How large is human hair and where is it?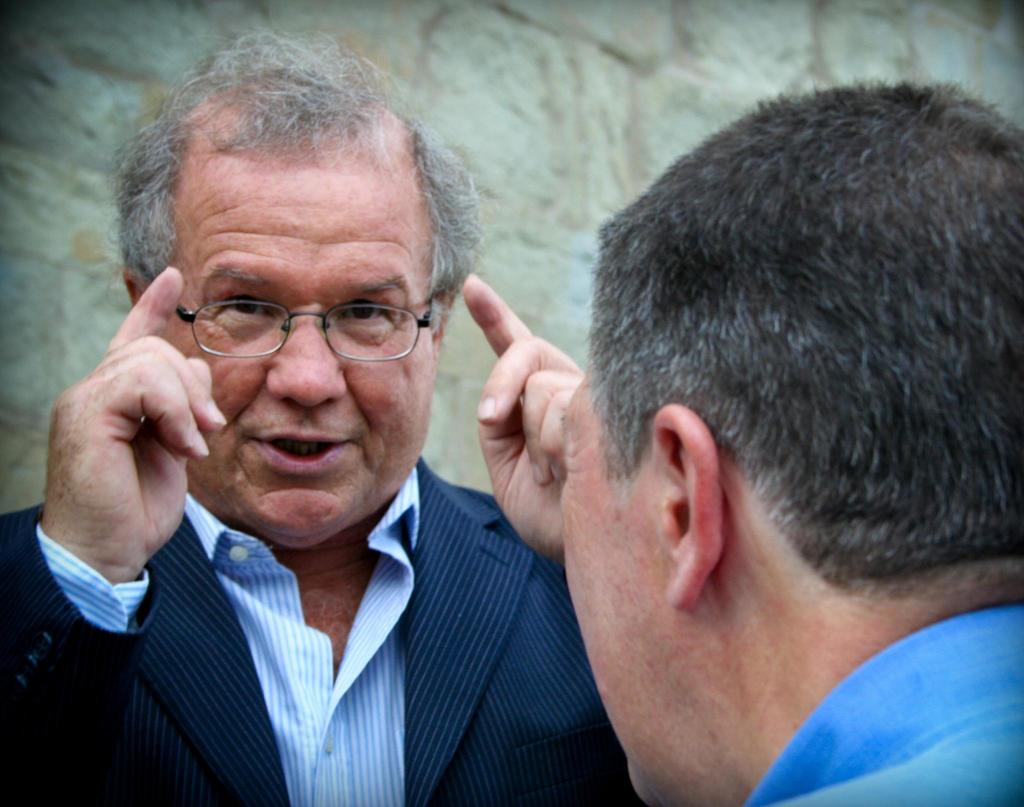
Bounding box: l=95, t=56, r=477, b=416.
